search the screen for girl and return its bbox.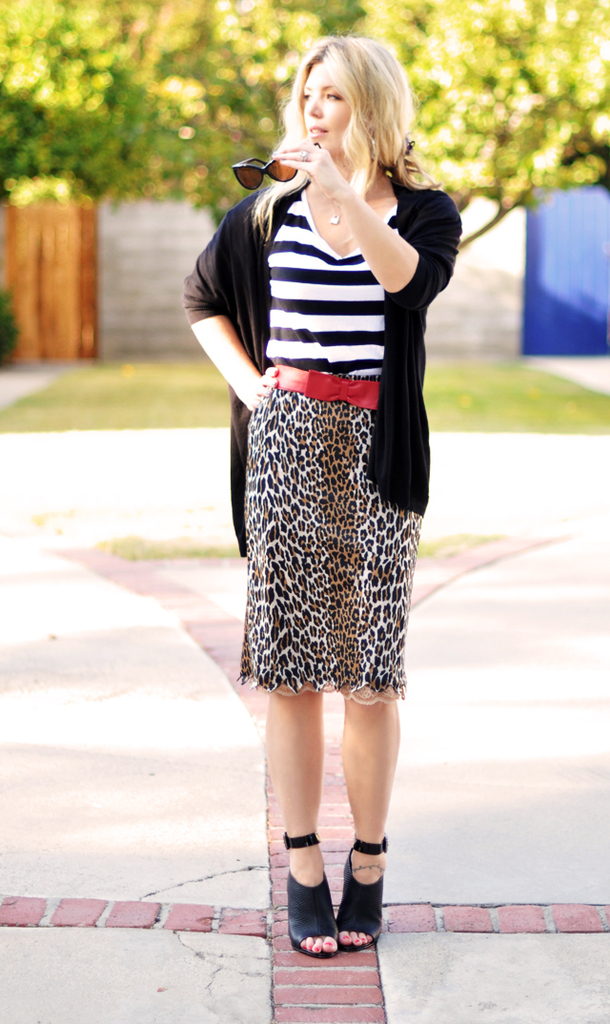
Found: <bbox>180, 31, 467, 954</bbox>.
